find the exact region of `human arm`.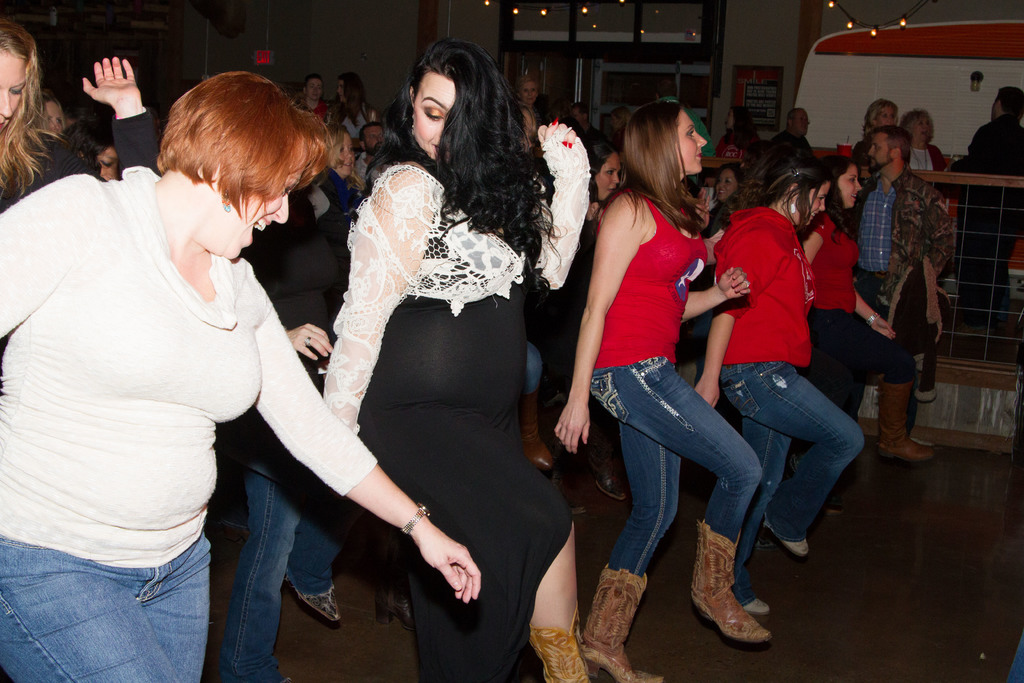
Exact region: [684, 263, 748, 318].
